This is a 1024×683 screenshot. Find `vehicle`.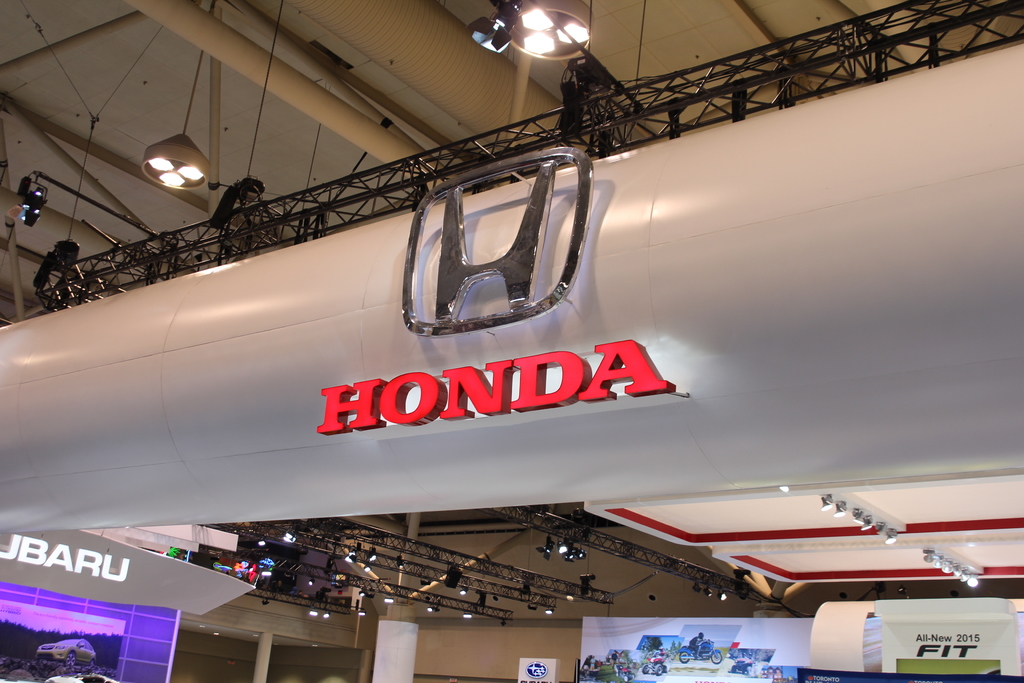
Bounding box: <box>612,666,638,680</box>.
